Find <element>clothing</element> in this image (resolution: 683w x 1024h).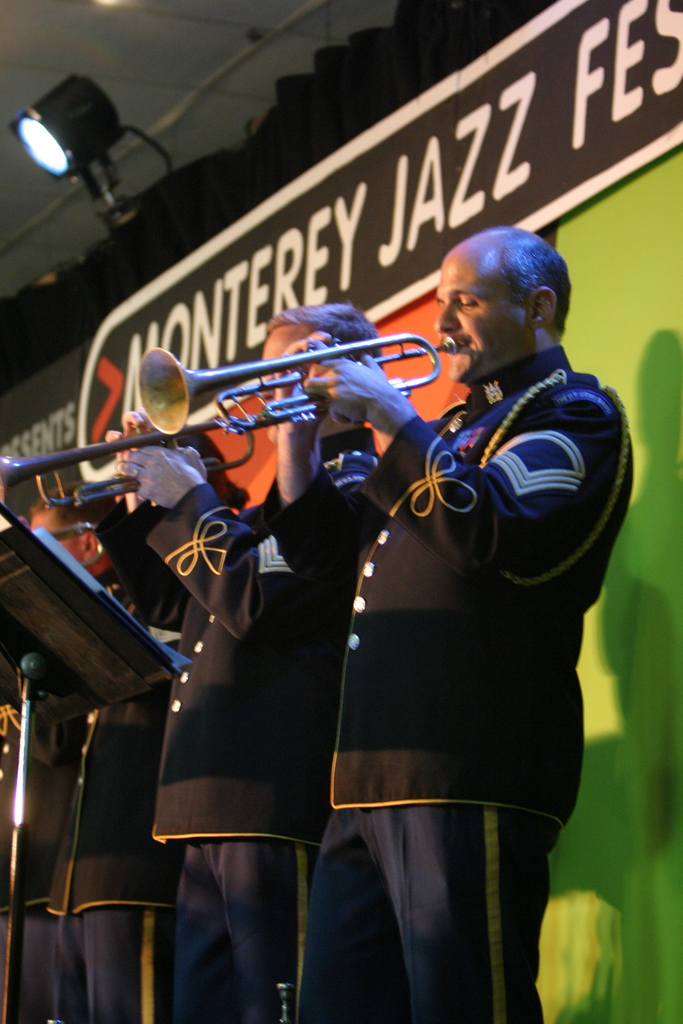
region(175, 839, 325, 1018).
